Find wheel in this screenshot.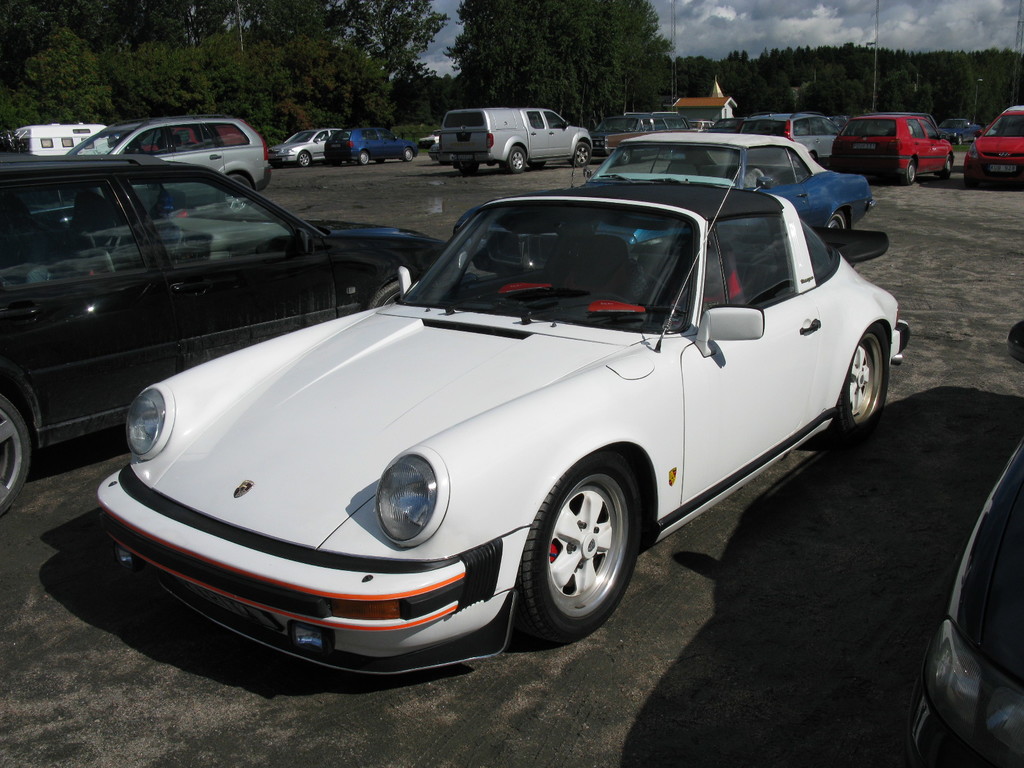
The bounding box for wheel is 297 149 313 172.
